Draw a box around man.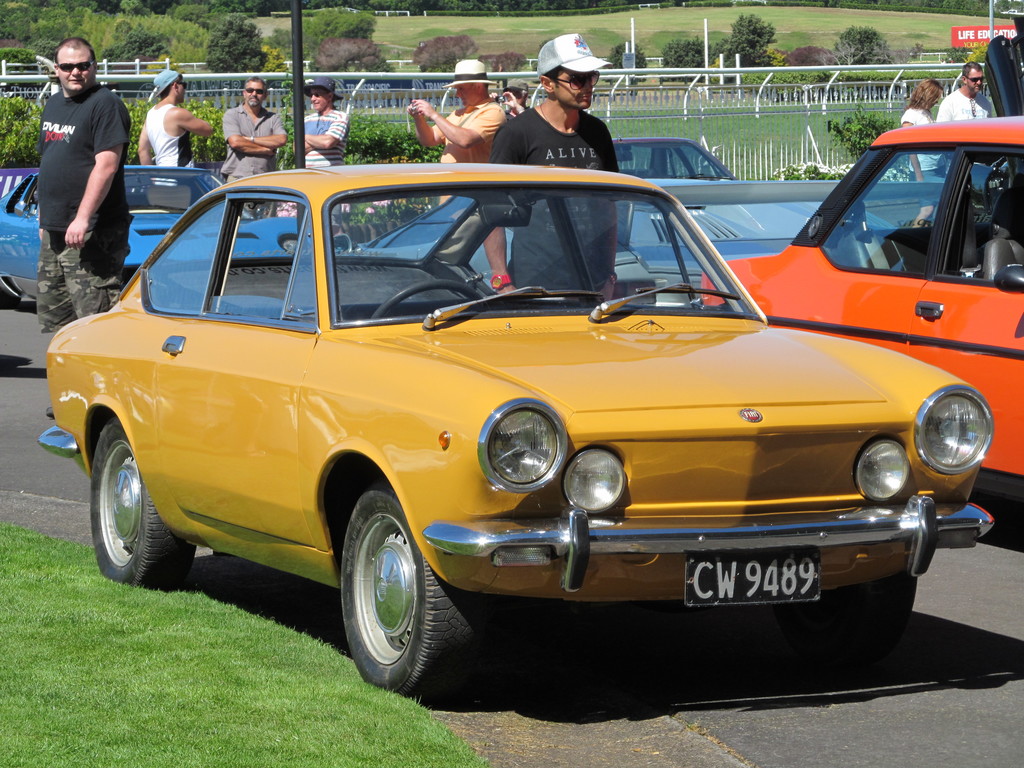
locate(489, 81, 529, 115).
